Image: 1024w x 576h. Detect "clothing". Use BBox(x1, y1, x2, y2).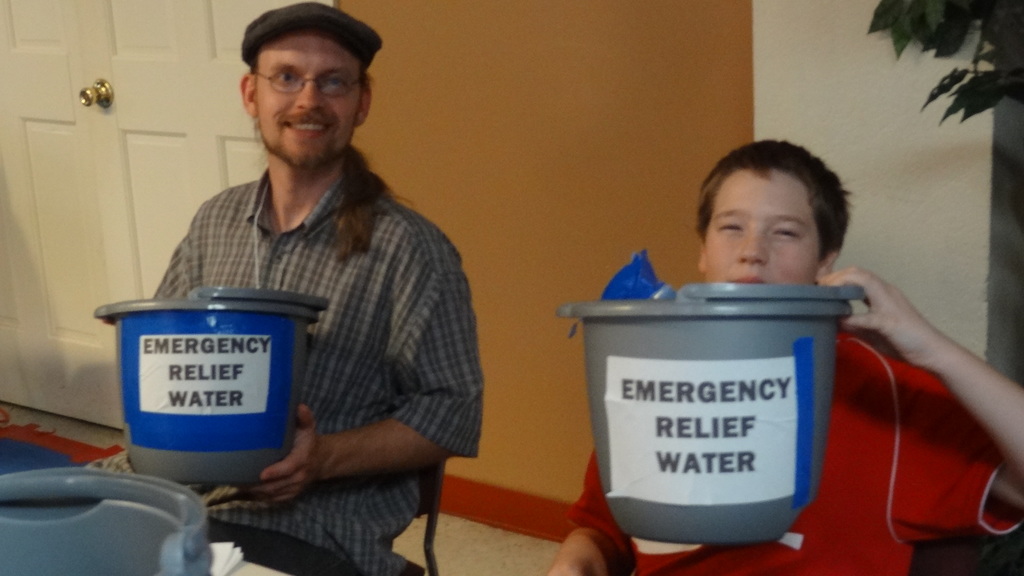
BBox(166, 117, 472, 514).
